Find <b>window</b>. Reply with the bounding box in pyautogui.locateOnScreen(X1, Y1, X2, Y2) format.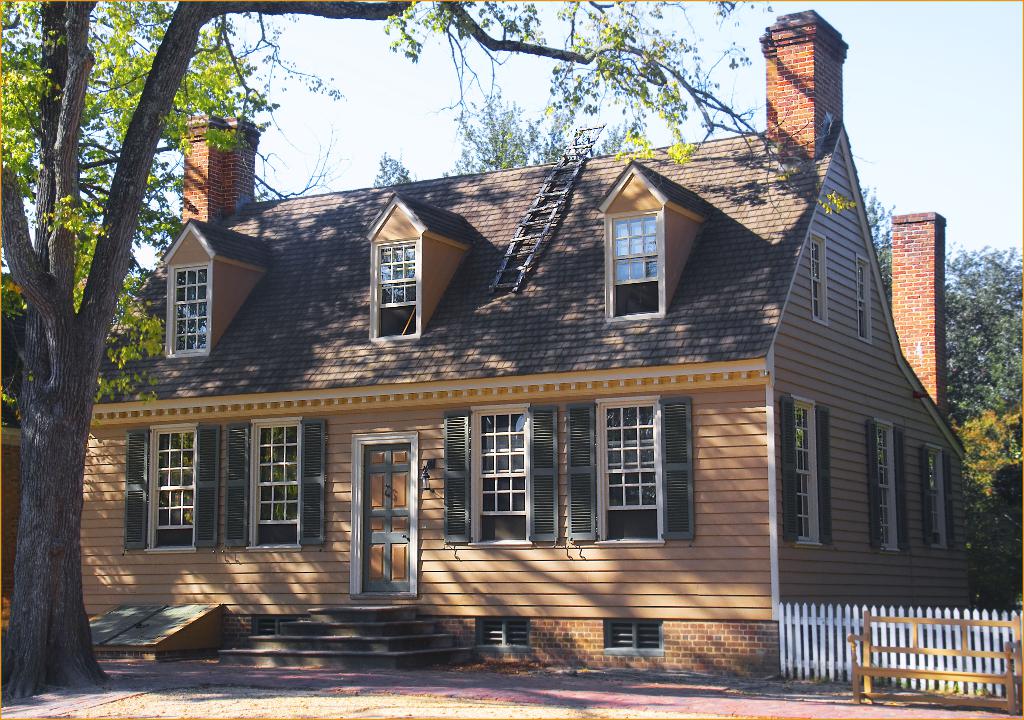
pyautogui.locateOnScreen(871, 419, 897, 548).
